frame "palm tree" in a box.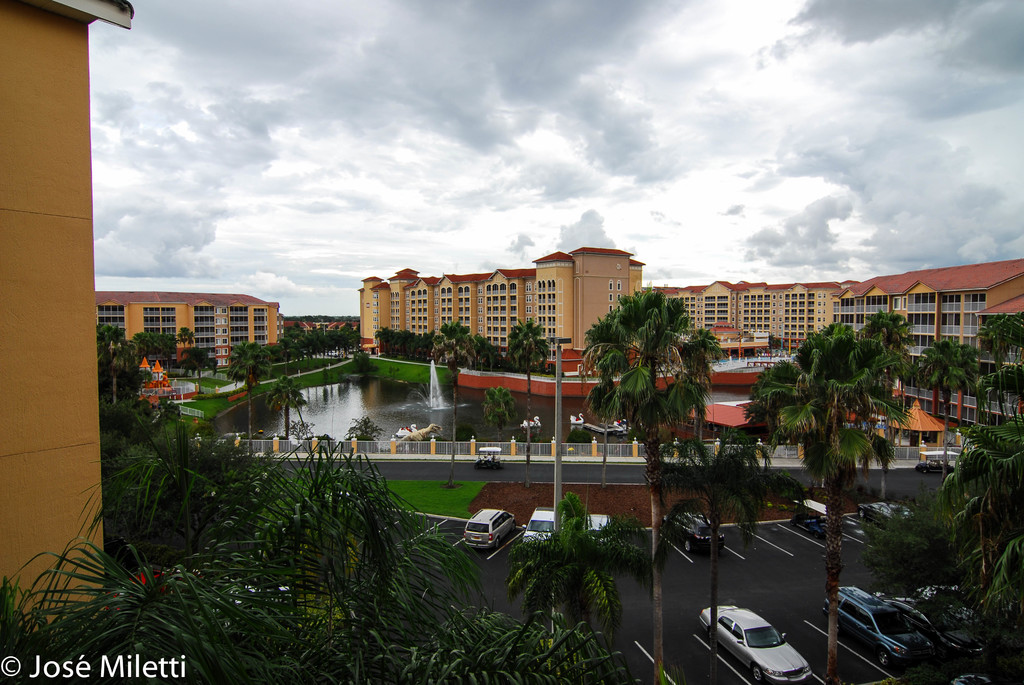
{"left": 925, "top": 307, "right": 980, "bottom": 457}.
